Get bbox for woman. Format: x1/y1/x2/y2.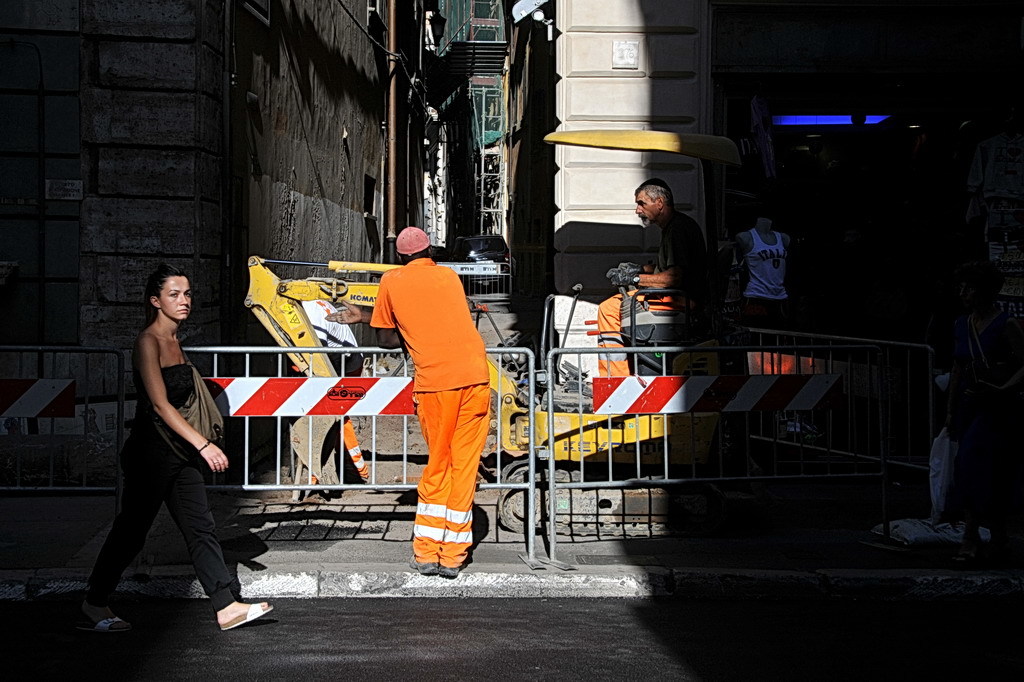
76/222/231/626.
